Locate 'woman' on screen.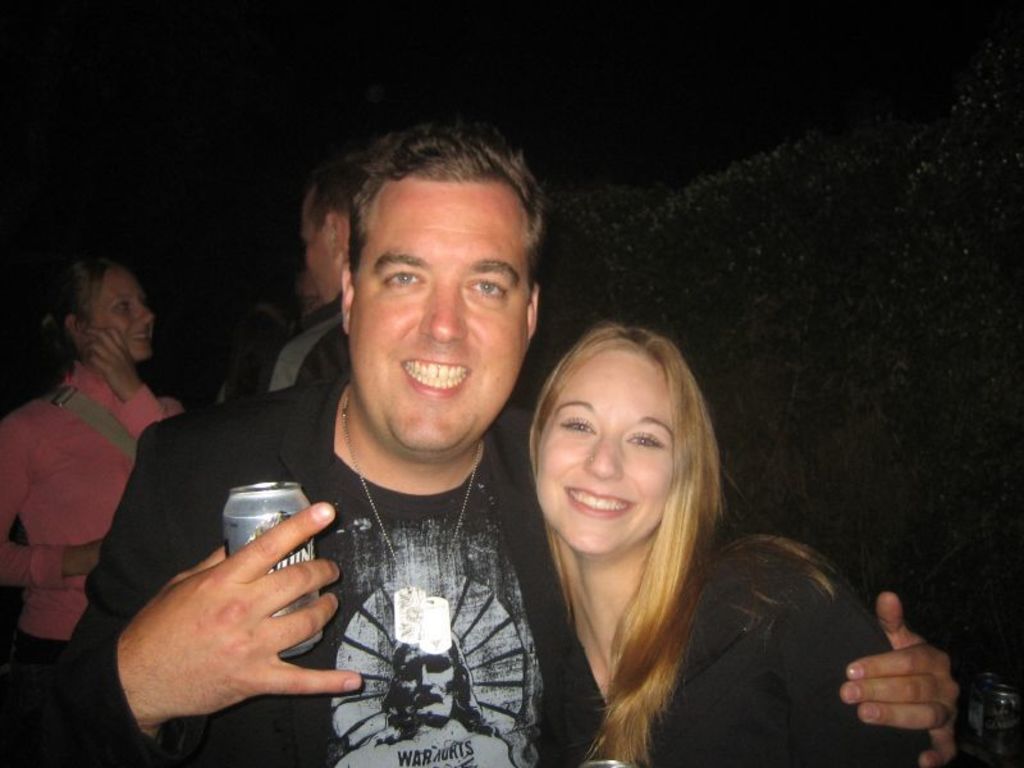
On screen at crop(0, 215, 224, 699).
